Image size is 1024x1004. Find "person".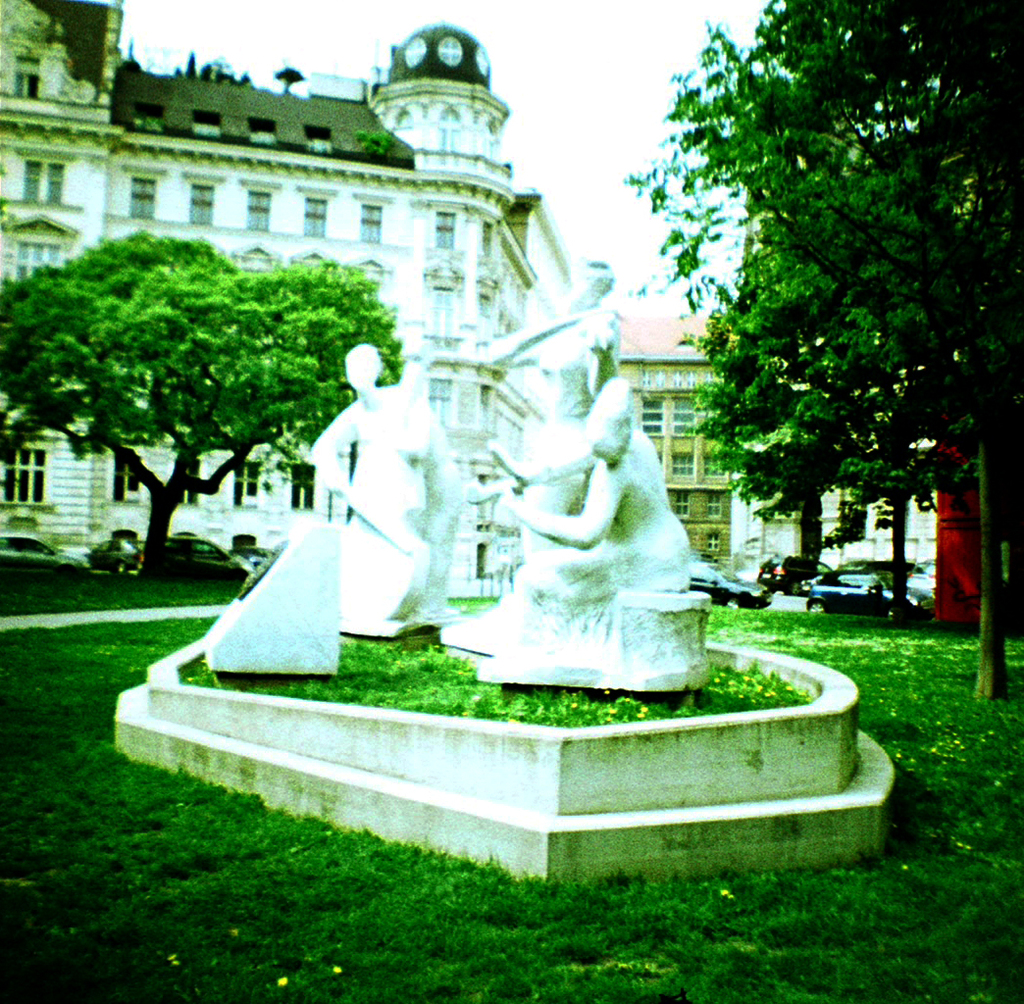
bbox=(482, 261, 612, 417).
